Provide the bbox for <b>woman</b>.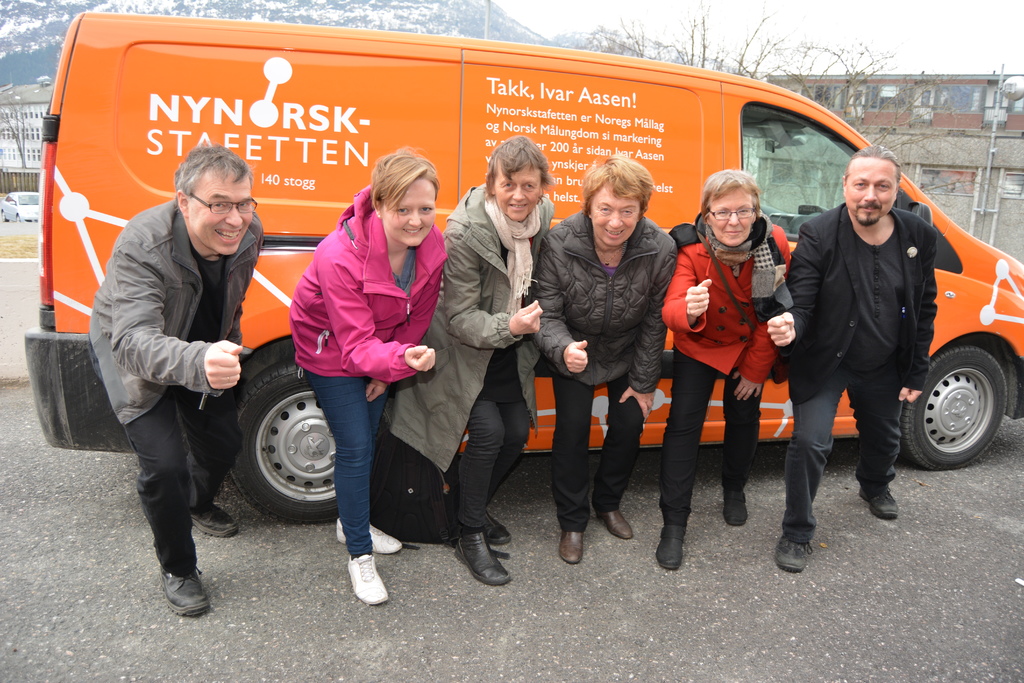
locate(655, 167, 792, 573).
